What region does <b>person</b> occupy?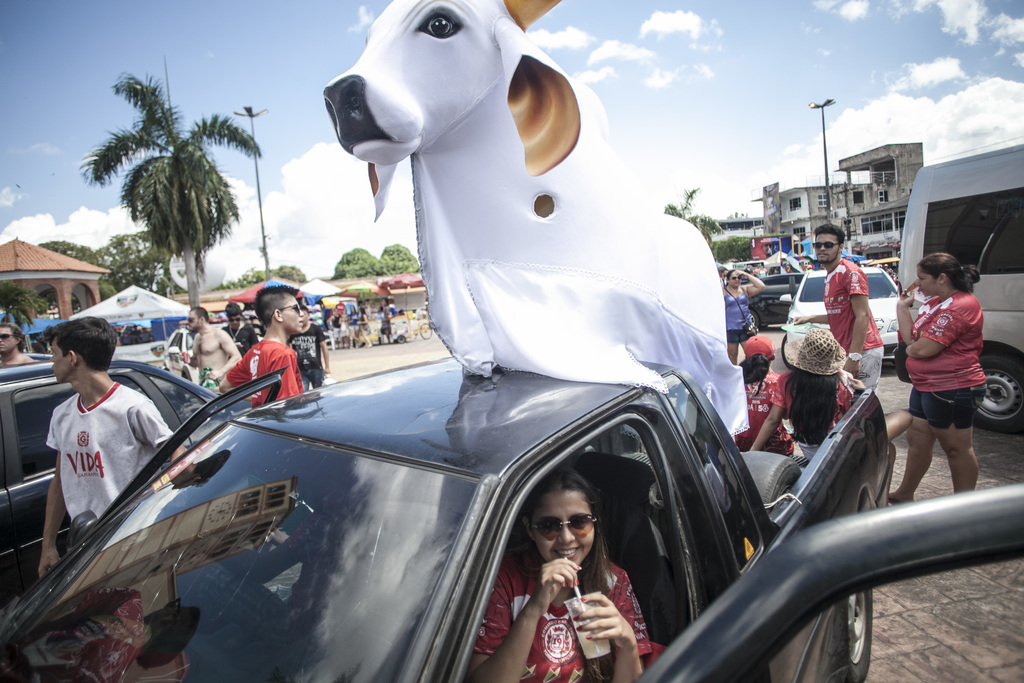
[x1=732, y1=339, x2=809, y2=470].
